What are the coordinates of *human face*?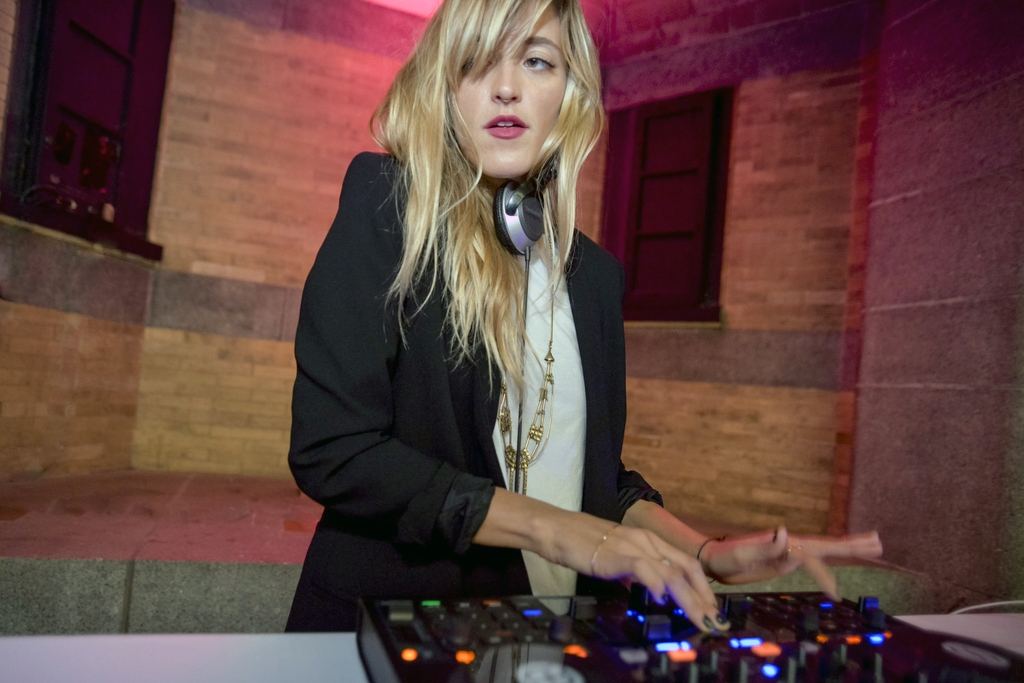
bbox(450, 0, 570, 176).
